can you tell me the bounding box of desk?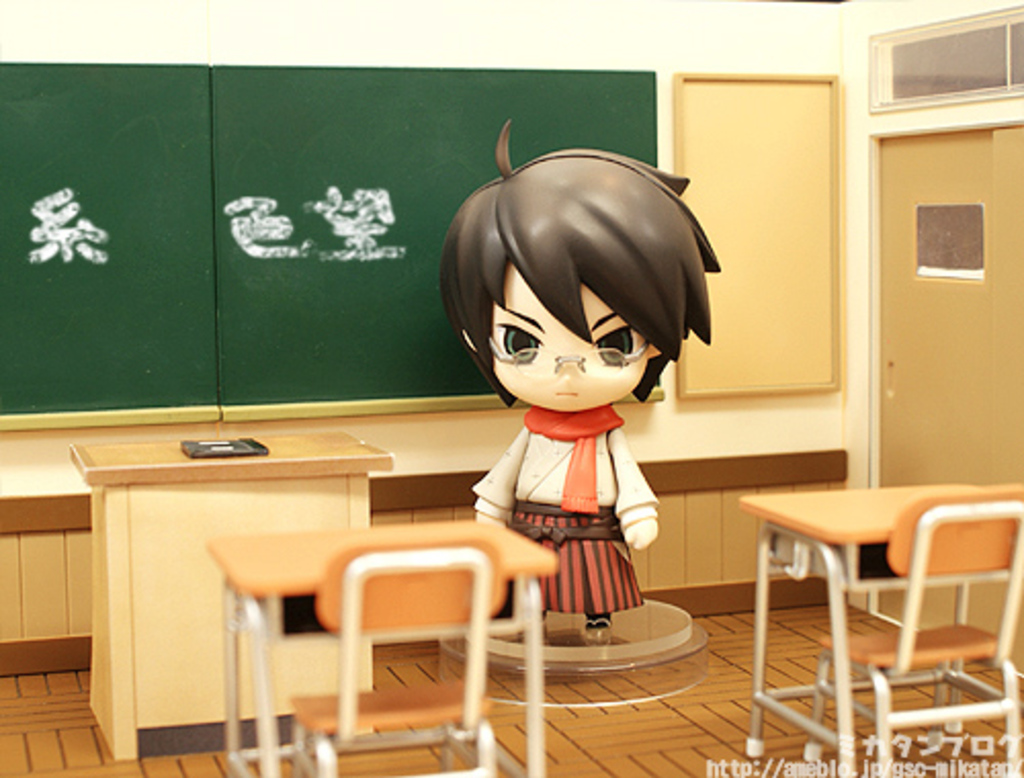
(723, 467, 1001, 745).
